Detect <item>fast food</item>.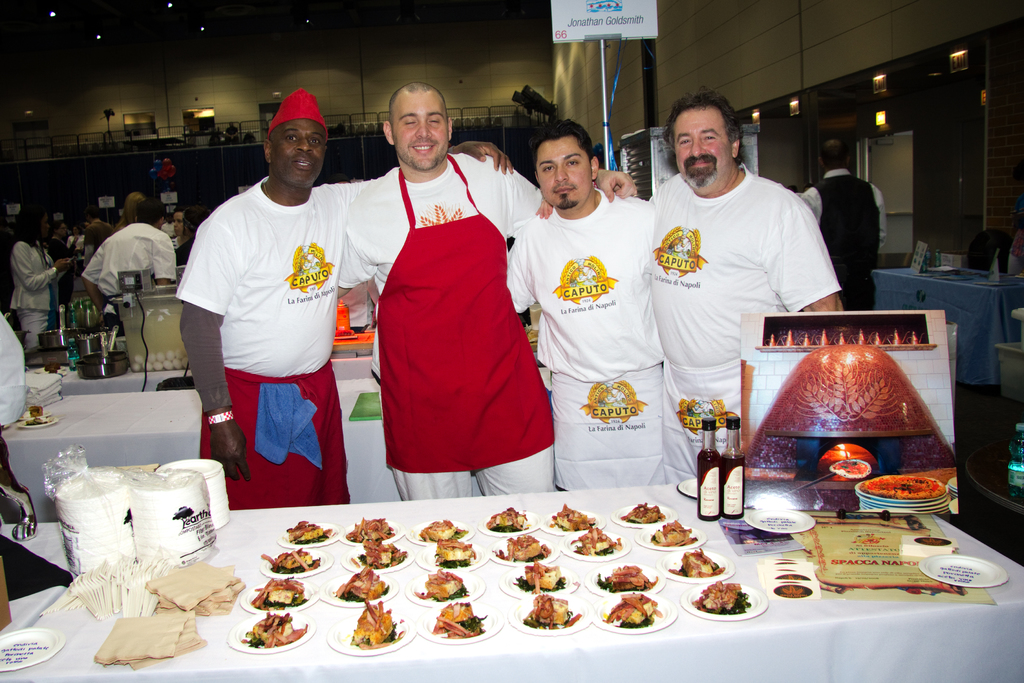
Detected at (left=285, top=519, right=332, bottom=548).
